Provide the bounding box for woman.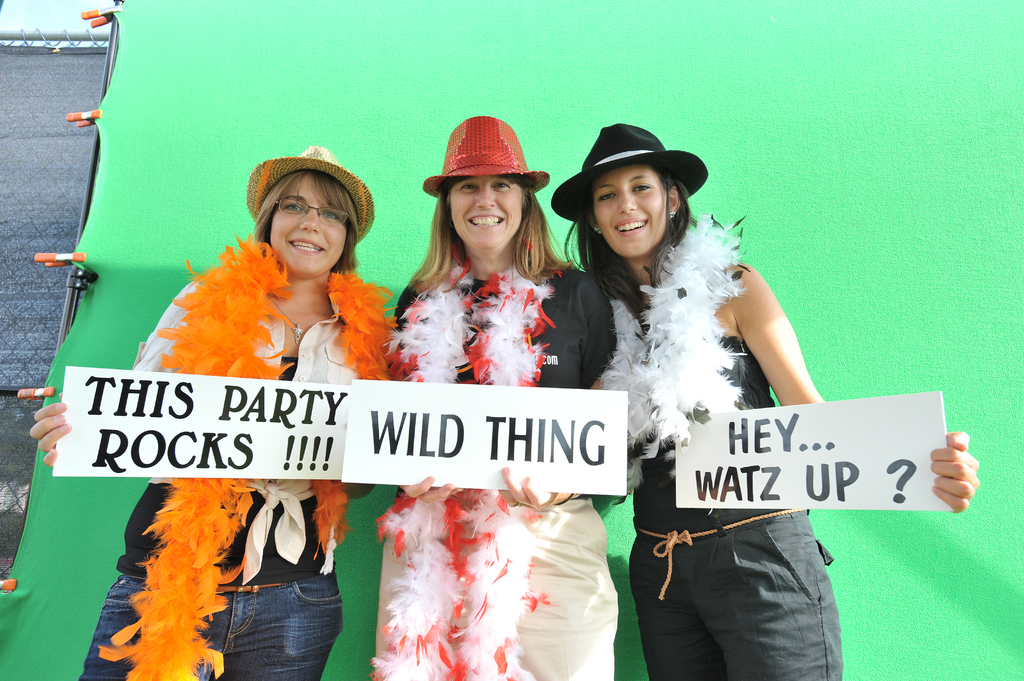
{"x1": 390, "y1": 175, "x2": 617, "y2": 680}.
